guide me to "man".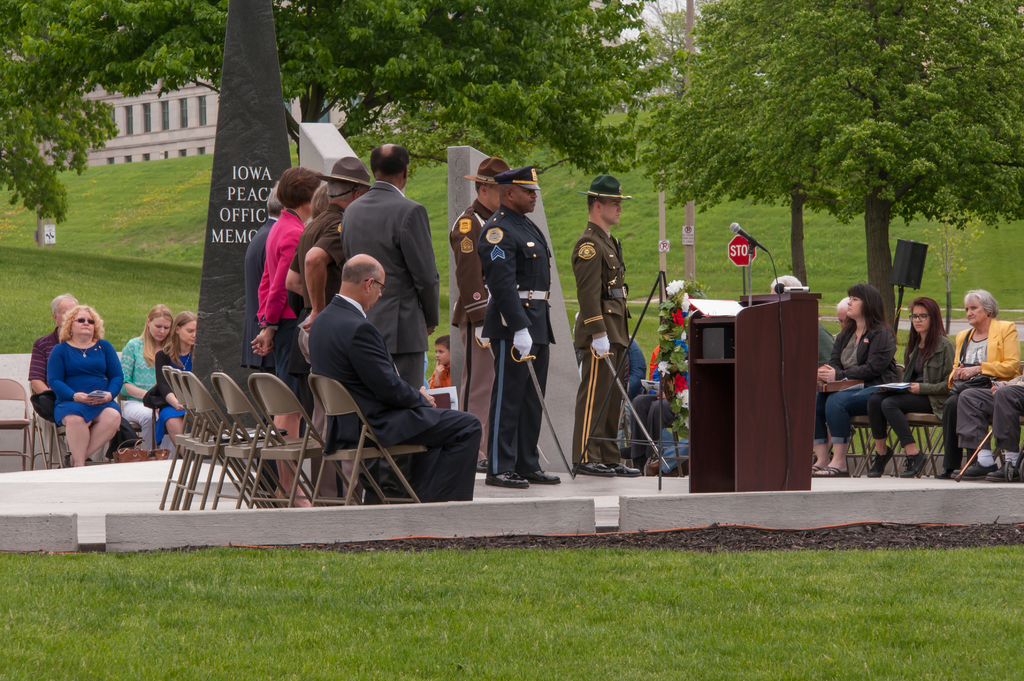
Guidance: box(453, 151, 516, 469).
